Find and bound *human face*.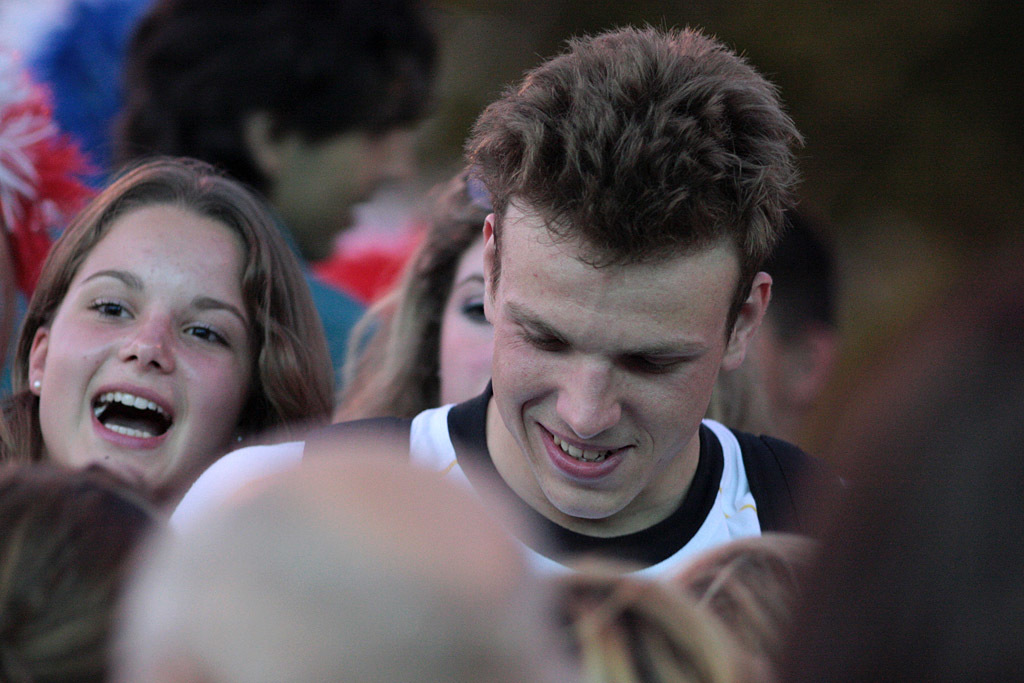
Bound: <region>47, 215, 253, 500</region>.
